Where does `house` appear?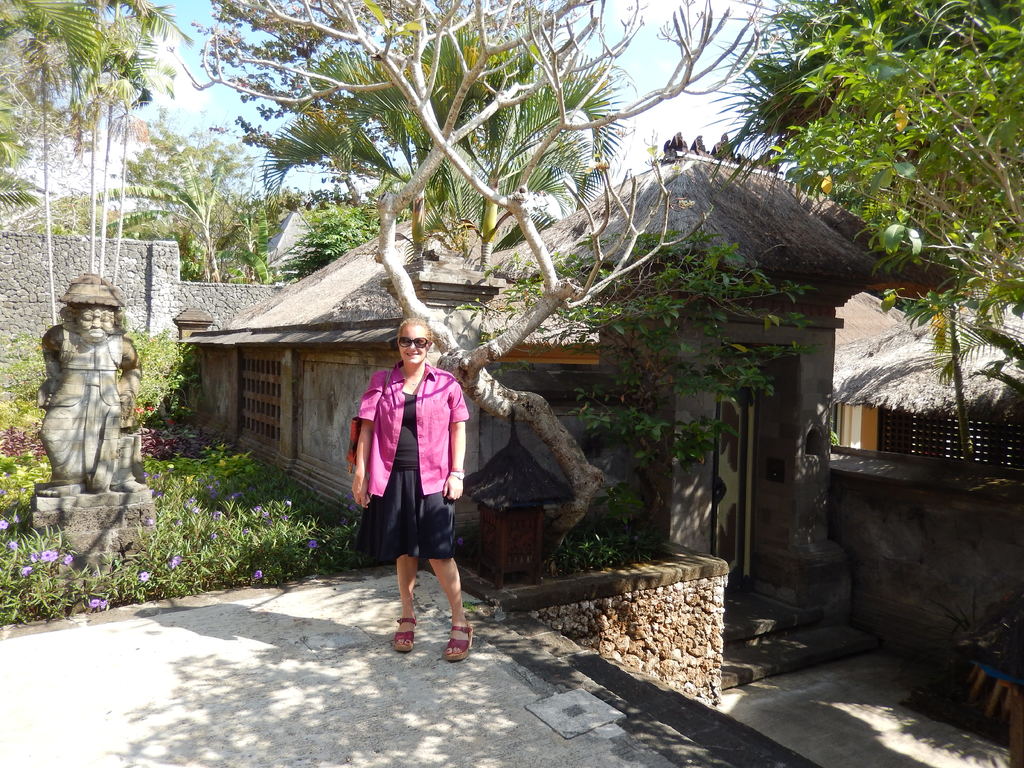
Appears at (x1=92, y1=95, x2=966, y2=645).
